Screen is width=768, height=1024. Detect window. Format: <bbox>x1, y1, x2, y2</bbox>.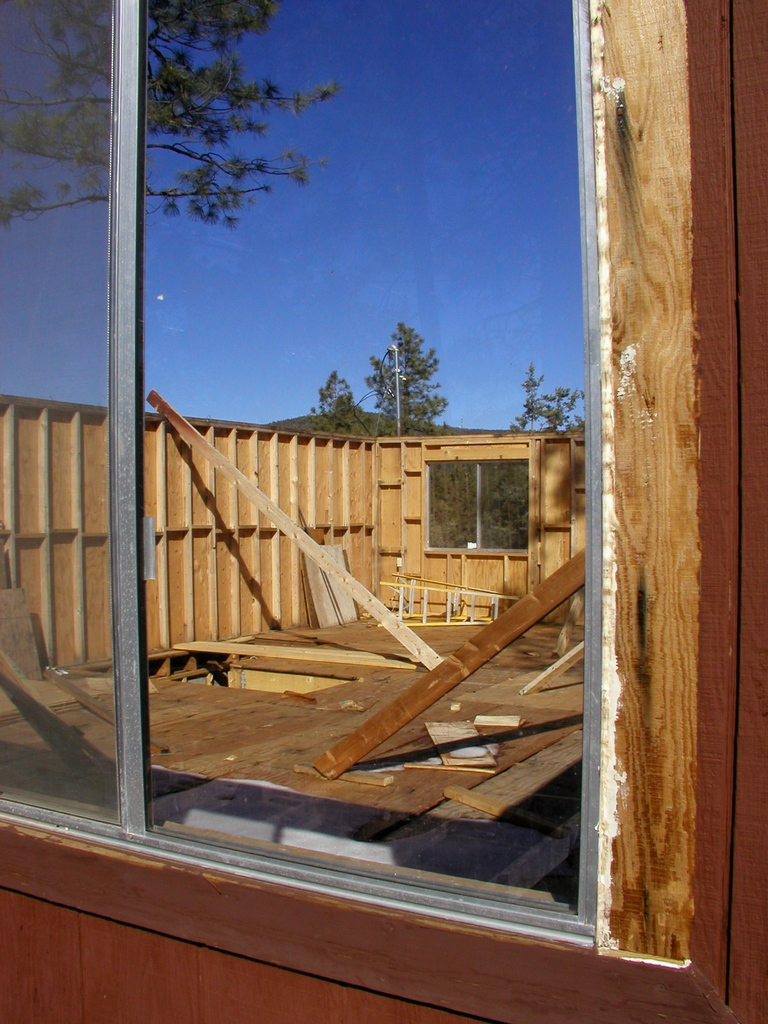
<bbox>0, 0, 618, 958</bbox>.
